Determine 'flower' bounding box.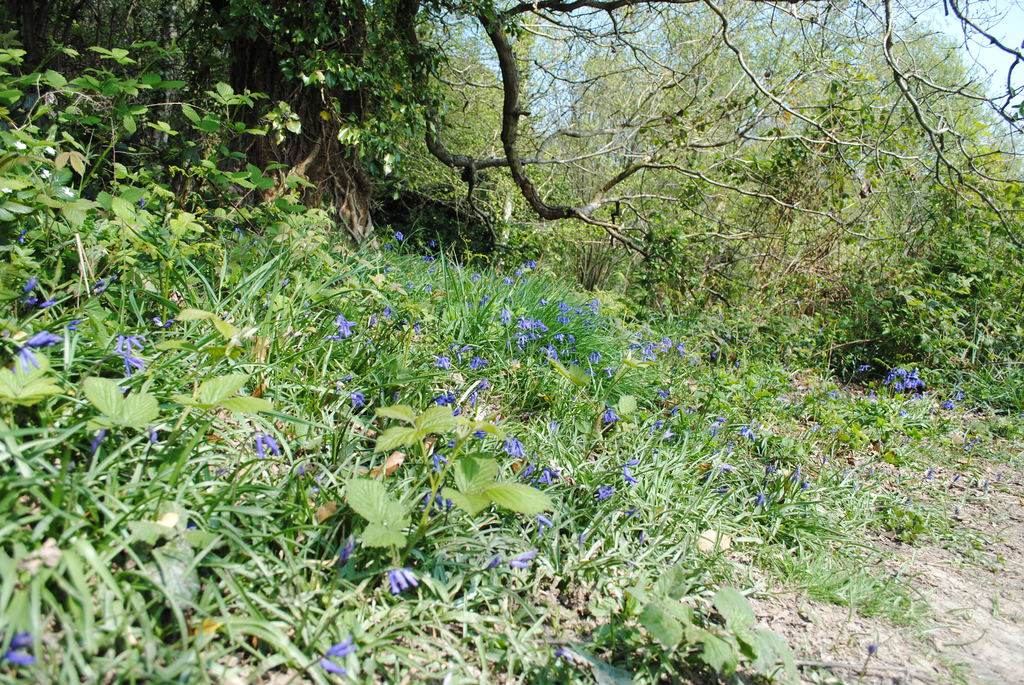
Determined: 952 391 961 401.
